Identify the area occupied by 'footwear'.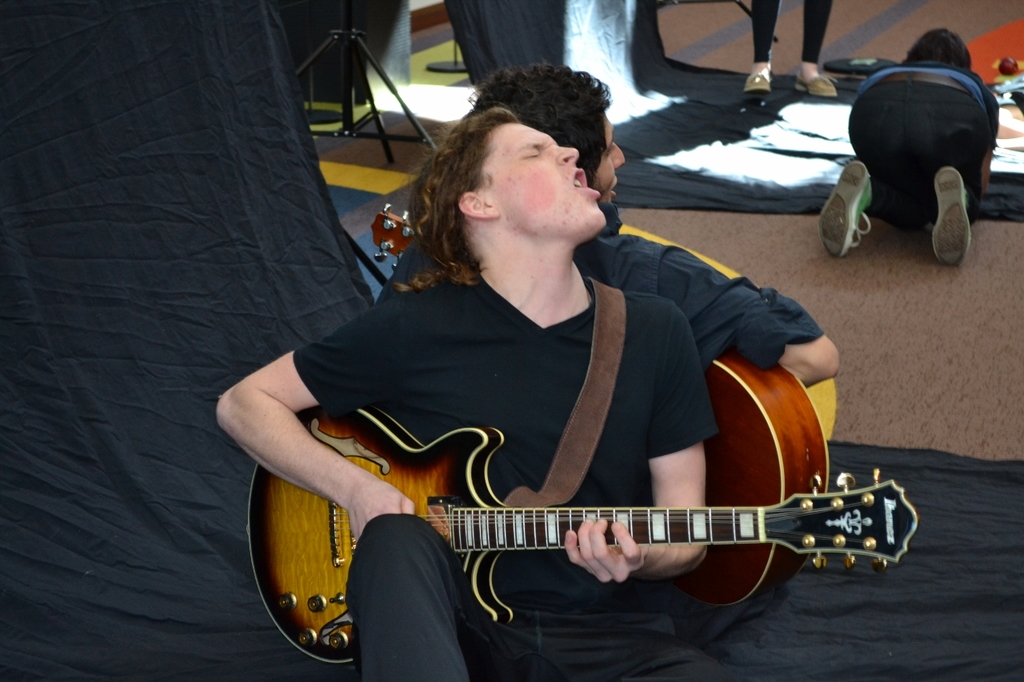
Area: locate(823, 161, 873, 253).
